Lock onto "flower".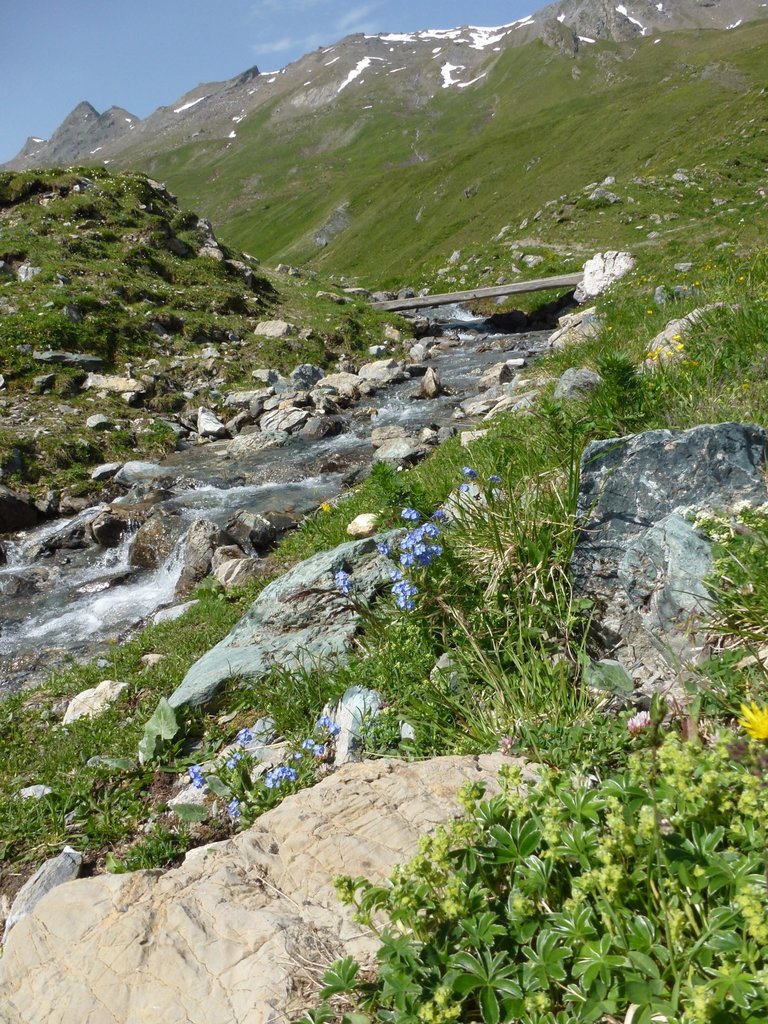
Locked: 403,504,422,534.
